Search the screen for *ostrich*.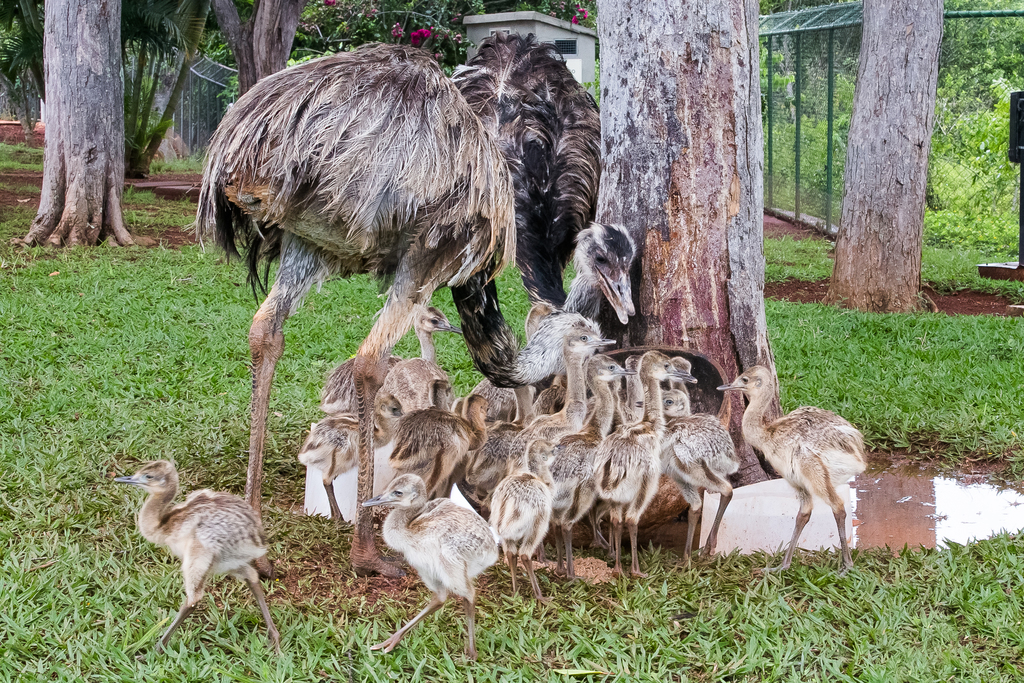
Found at 438 22 641 336.
